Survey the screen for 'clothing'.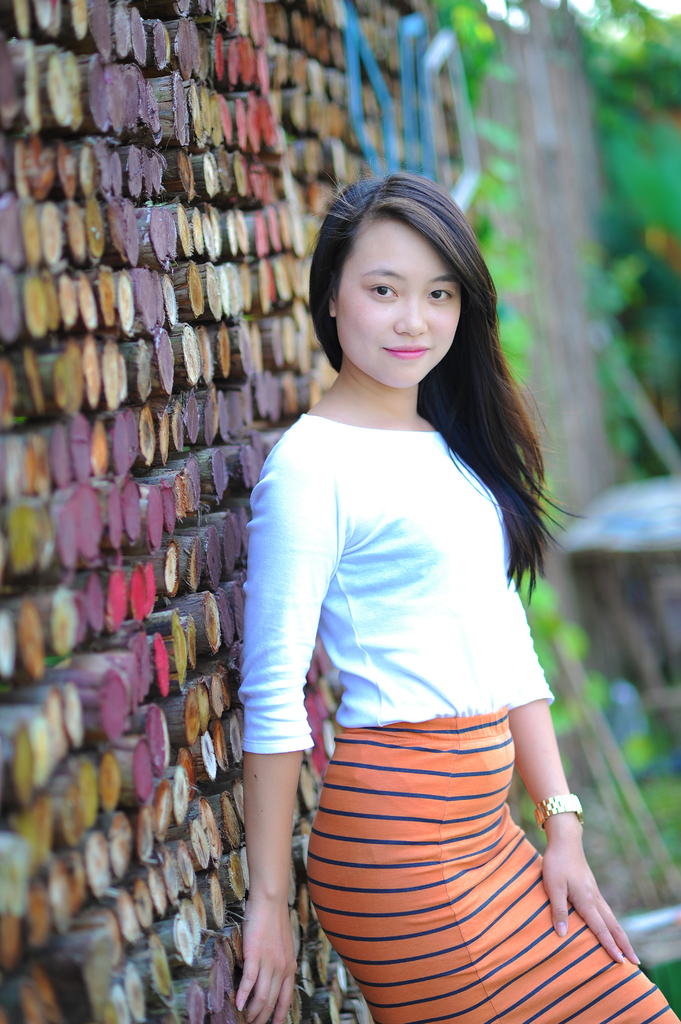
Survey found: (left=238, top=412, right=680, bottom=1023).
